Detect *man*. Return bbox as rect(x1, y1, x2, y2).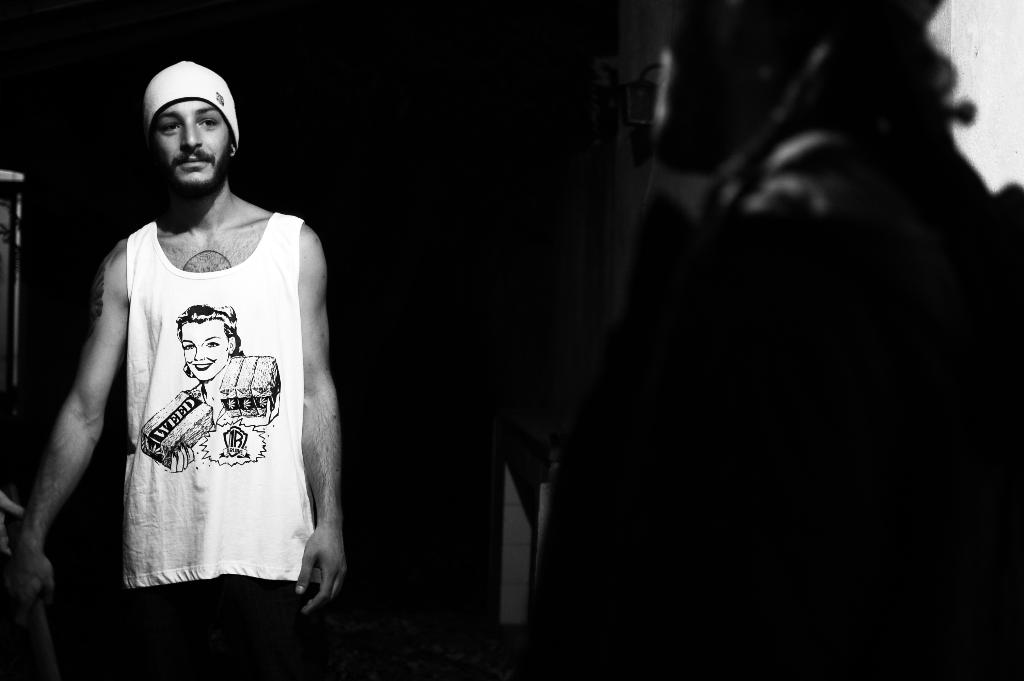
rect(14, 44, 351, 664).
